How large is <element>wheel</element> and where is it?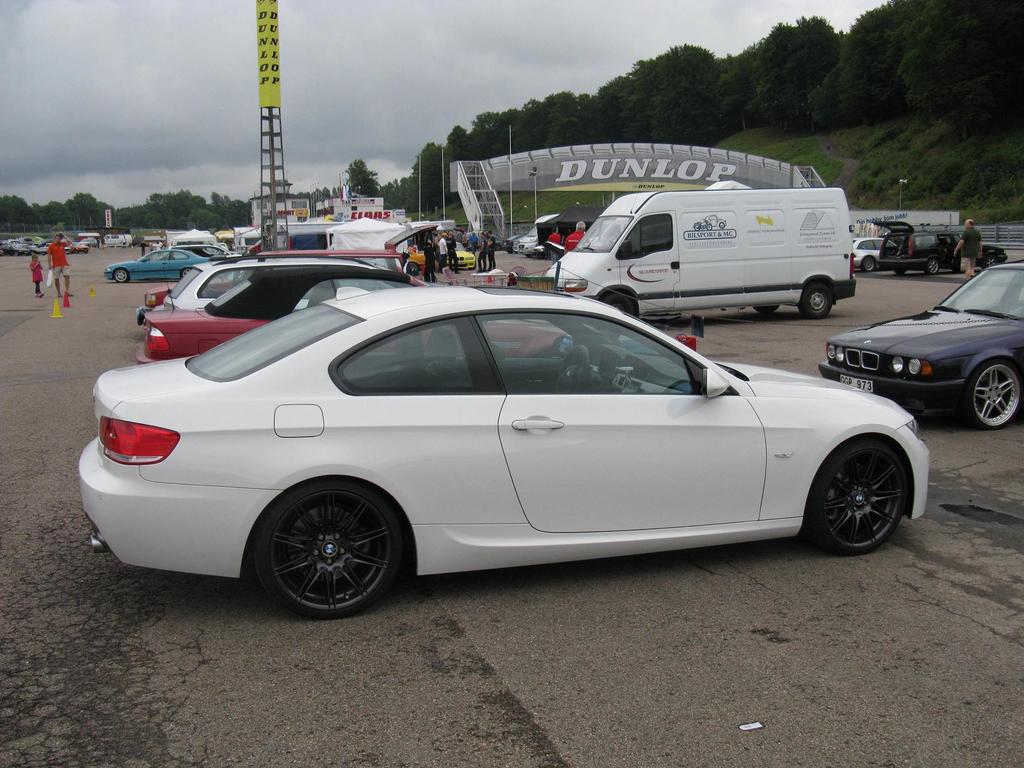
Bounding box: <region>243, 489, 406, 605</region>.
